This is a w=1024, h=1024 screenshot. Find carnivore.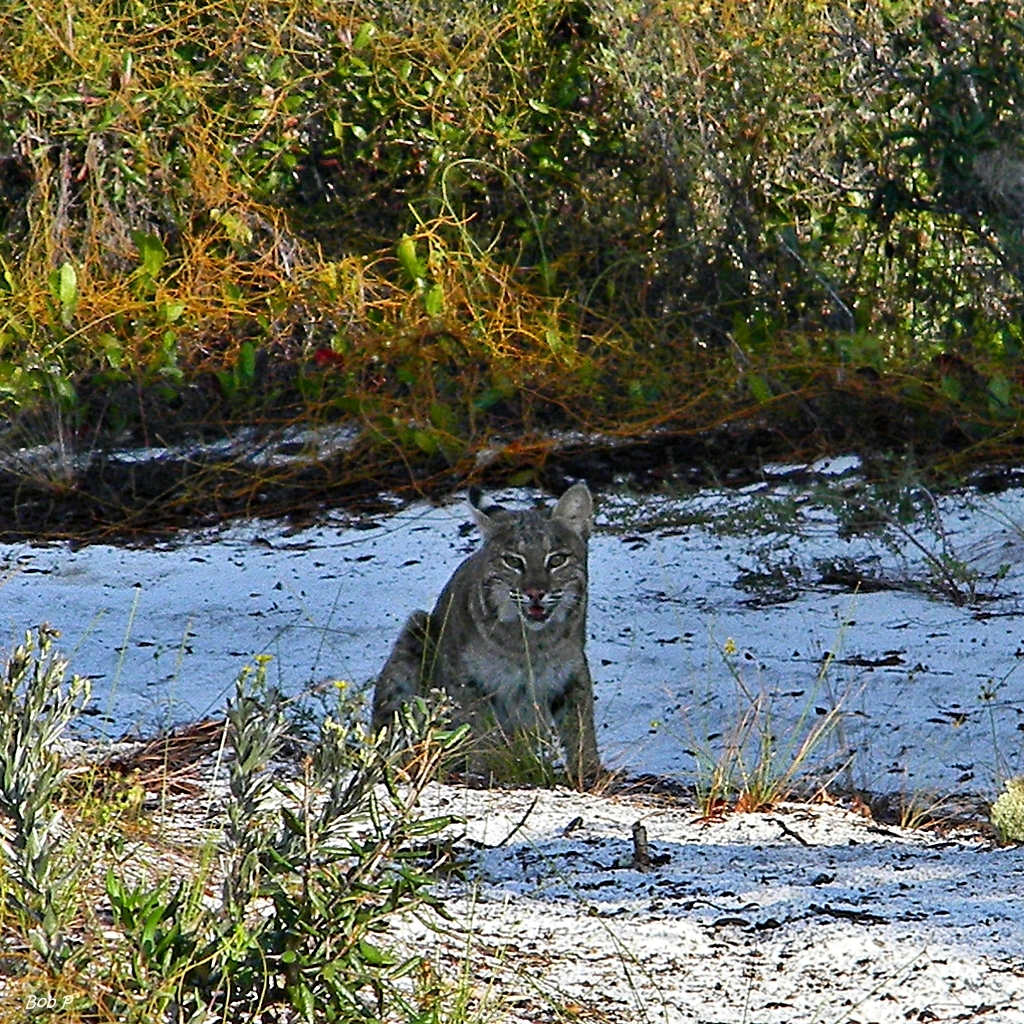
Bounding box: Rect(376, 478, 622, 789).
